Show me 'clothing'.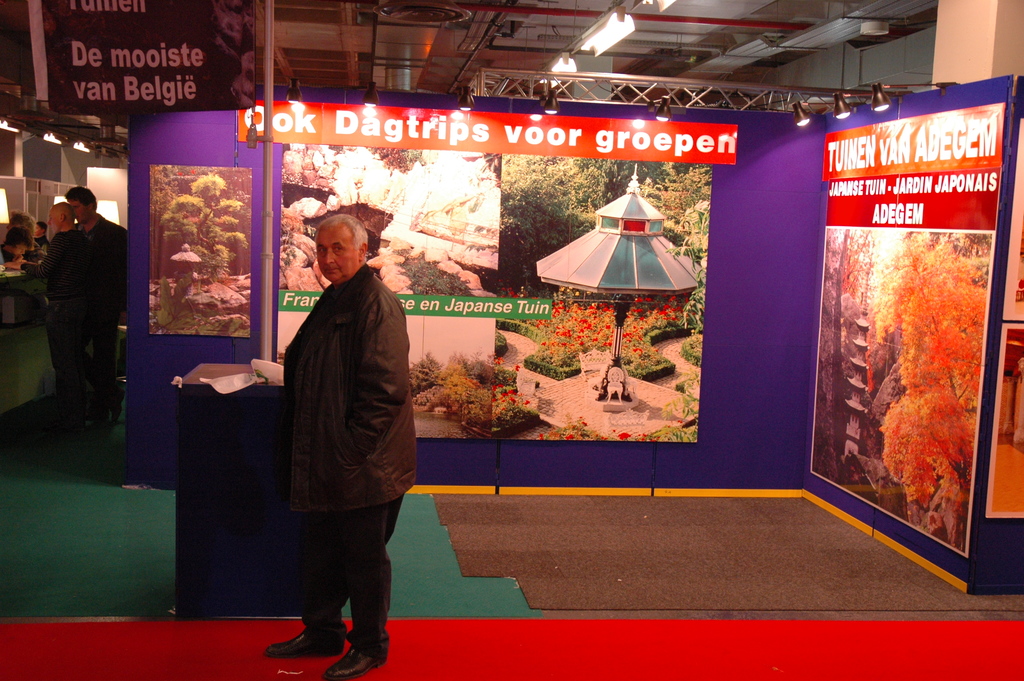
'clothing' is here: BBox(72, 217, 135, 409).
